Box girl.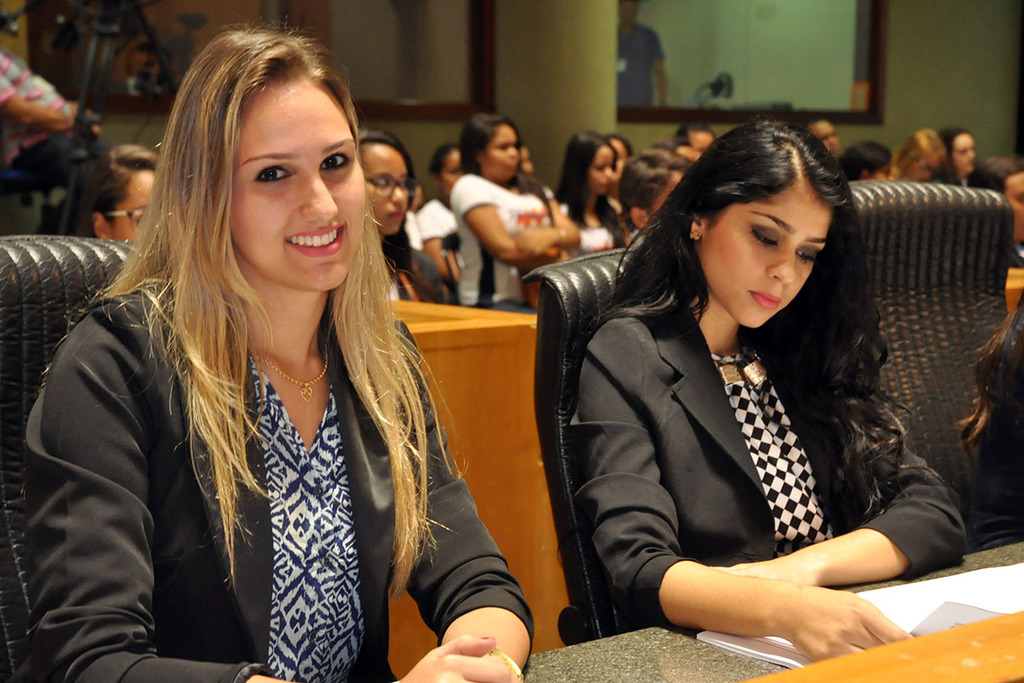
[left=353, top=120, right=449, bottom=299].
